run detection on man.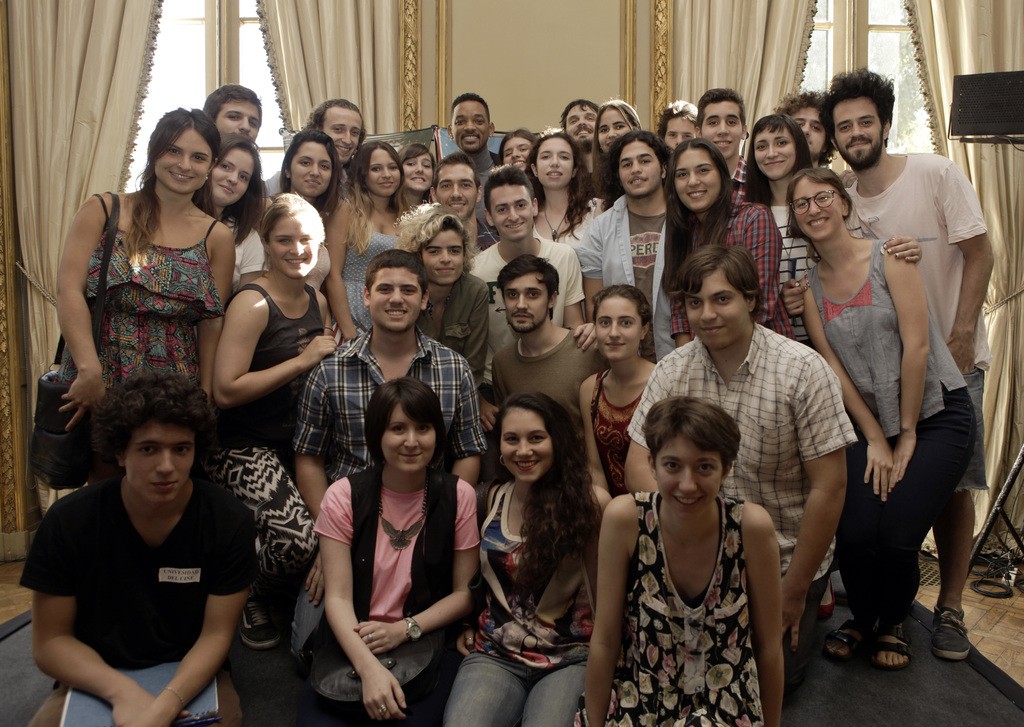
Result: rect(621, 248, 859, 705).
